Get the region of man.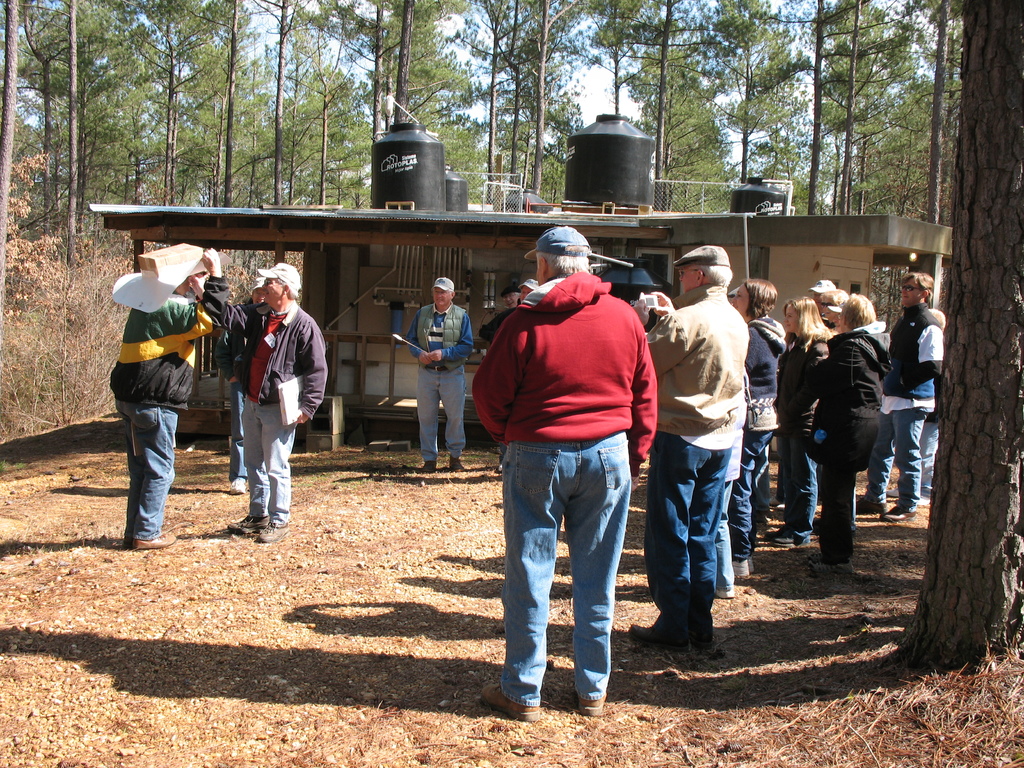
406/277/470/472.
